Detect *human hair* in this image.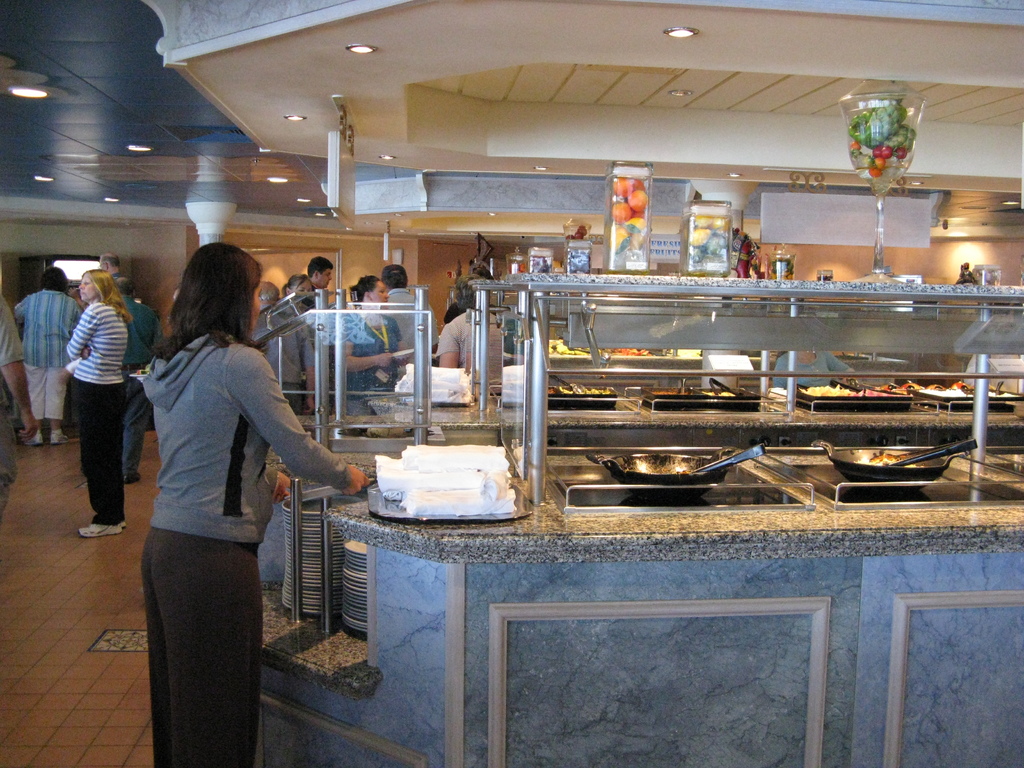
Detection: <box>381,265,410,289</box>.
